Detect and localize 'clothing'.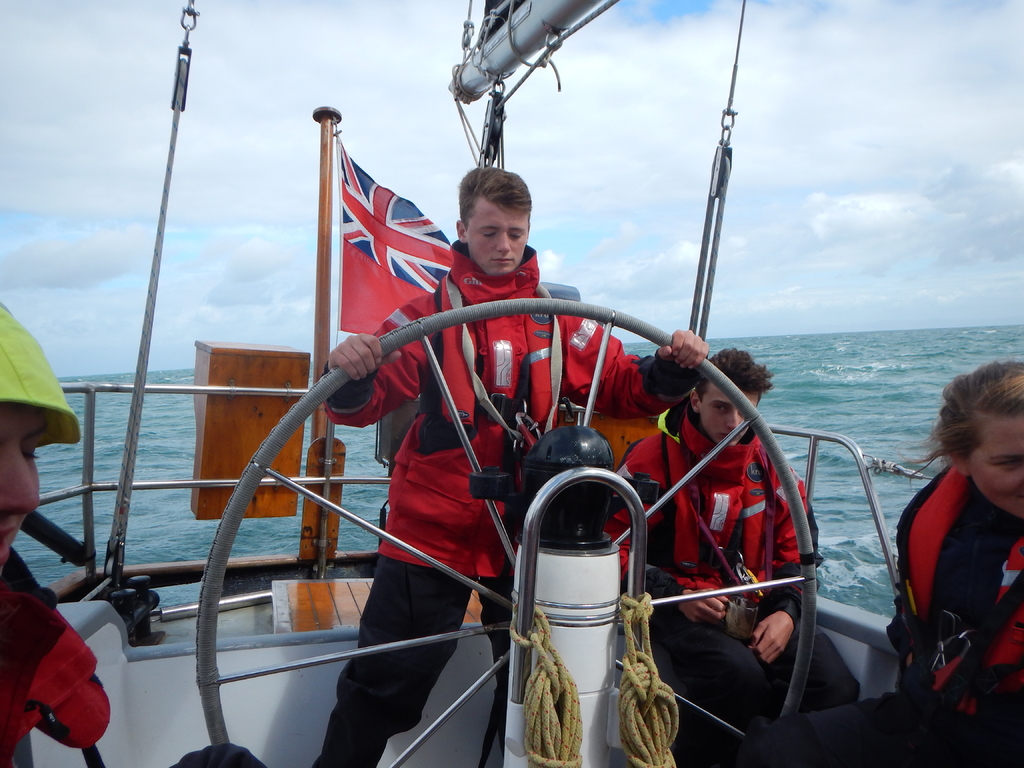
Localized at (301, 241, 704, 767).
